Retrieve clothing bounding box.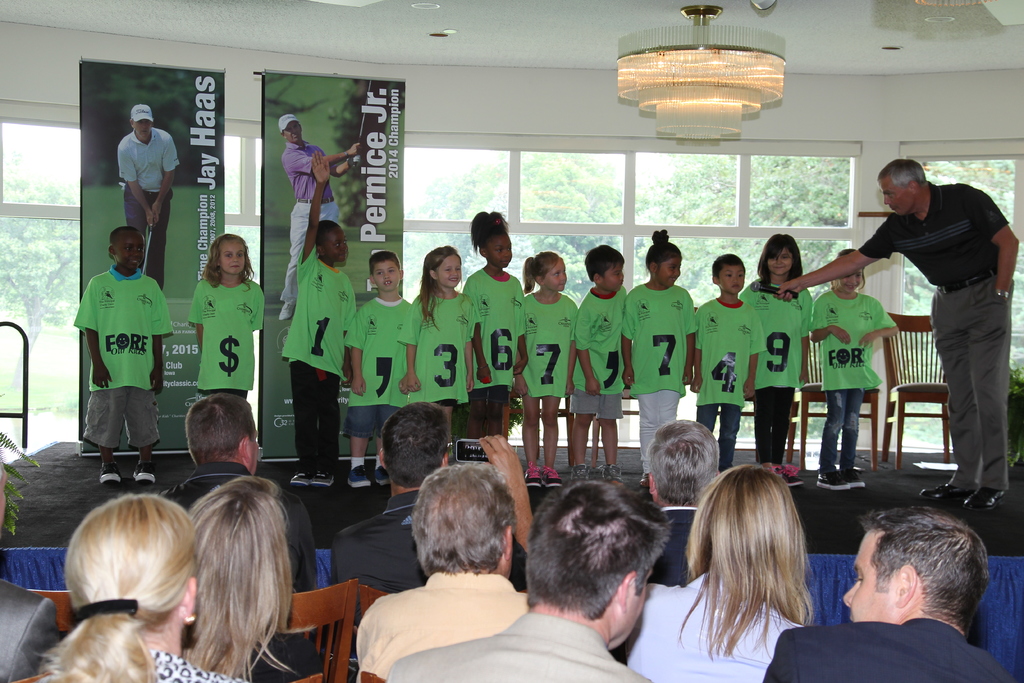
Bounding box: 345 288 409 436.
